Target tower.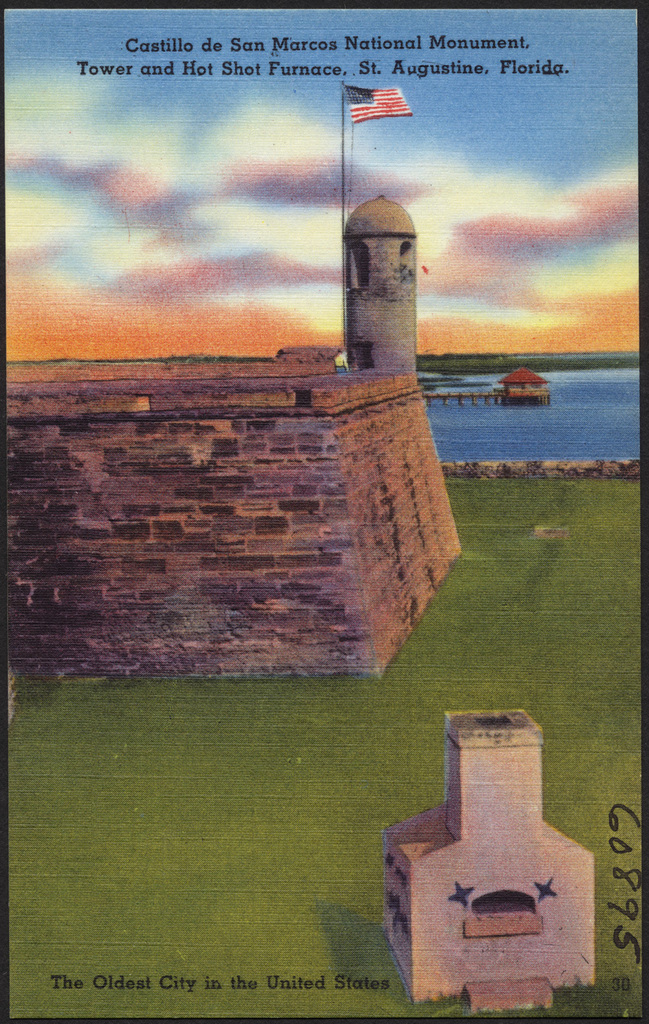
Target region: locate(341, 195, 424, 379).
